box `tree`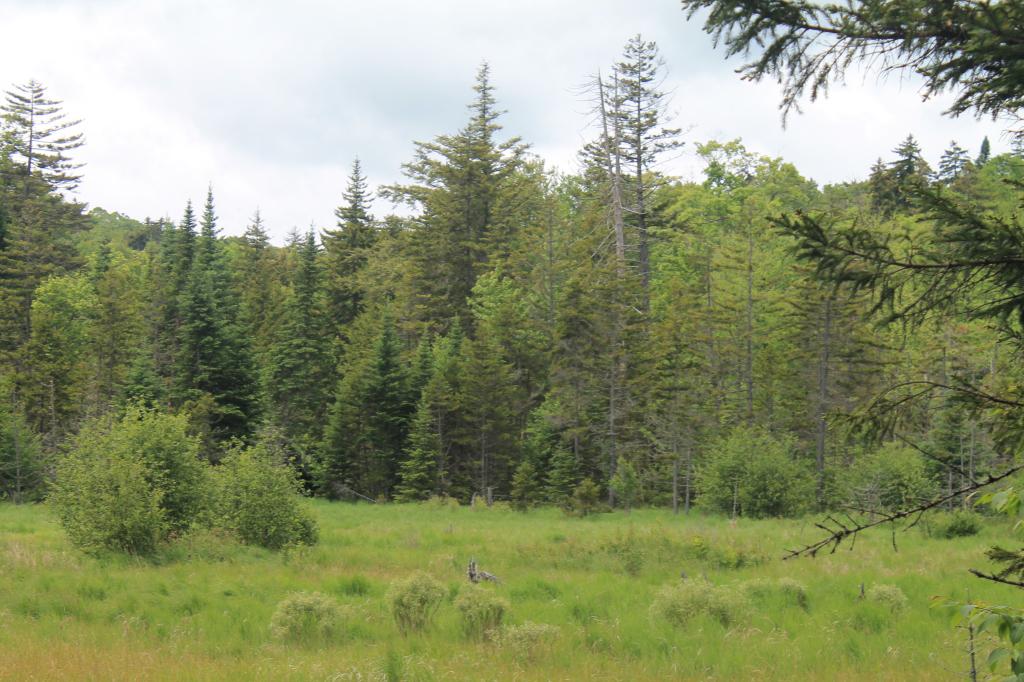
312/312/417/490
